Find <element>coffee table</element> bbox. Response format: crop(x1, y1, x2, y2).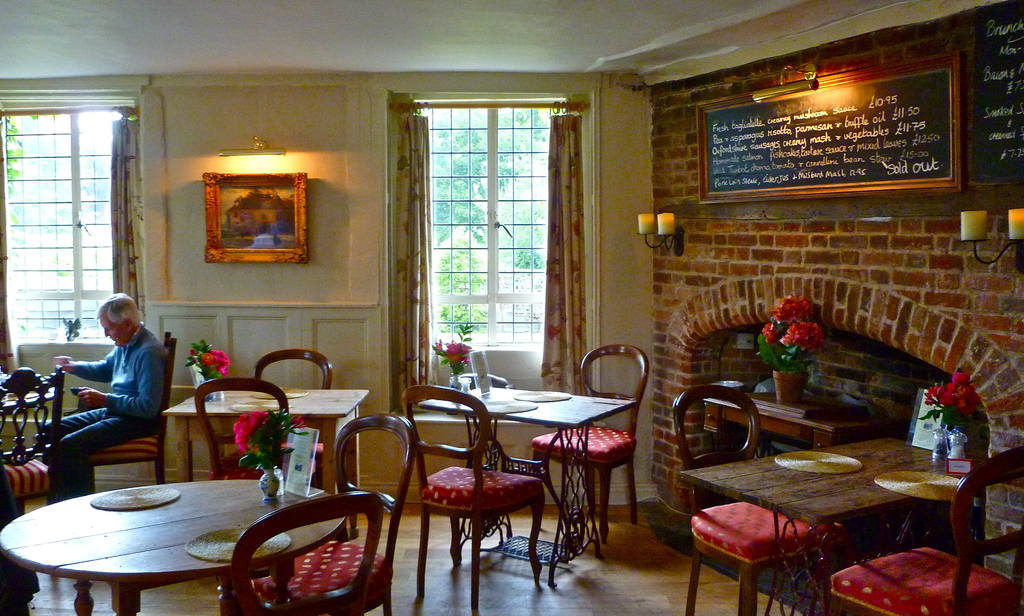
crop(9, 480, 349, 610).
